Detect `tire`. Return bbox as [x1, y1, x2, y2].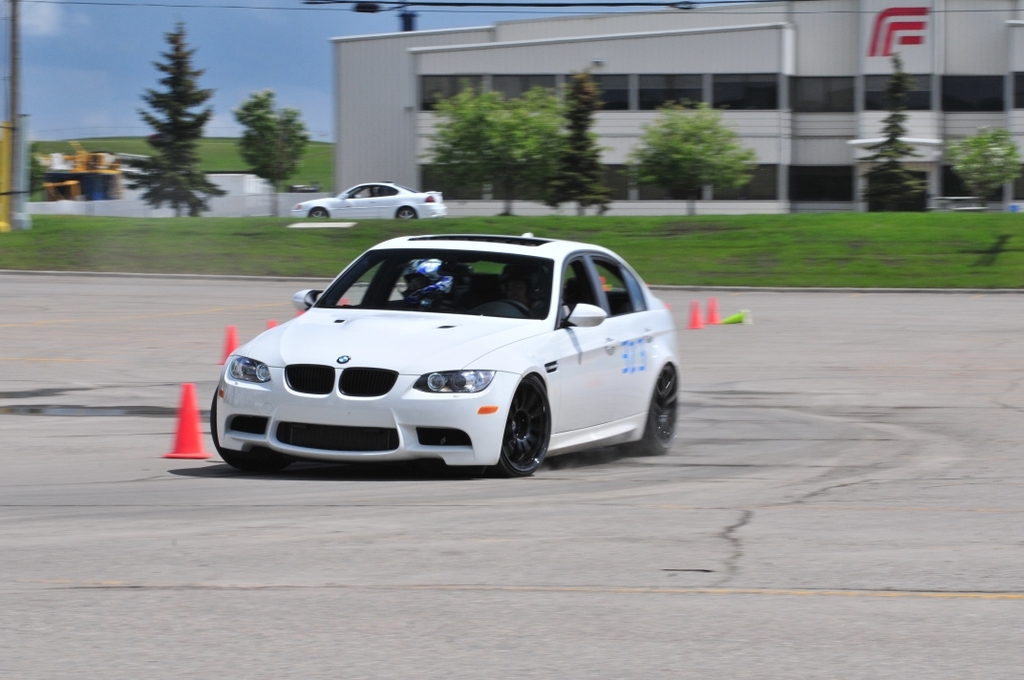
[209, 388, 284, 473].
